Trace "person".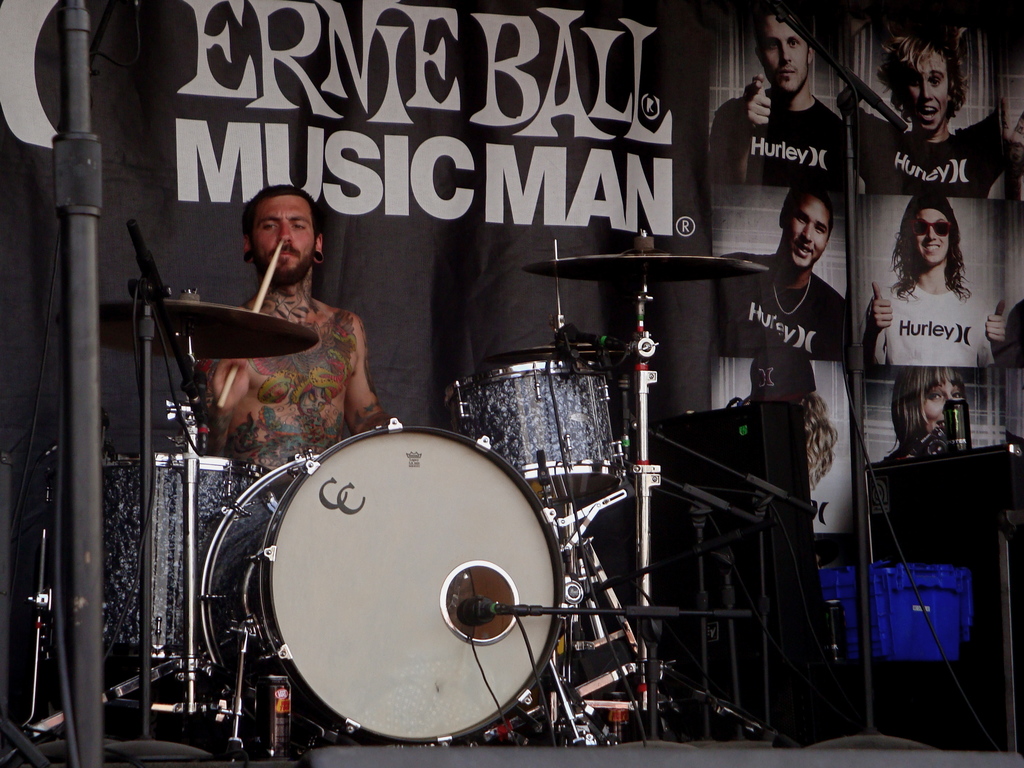
Traced to 866,157,1023,379.
